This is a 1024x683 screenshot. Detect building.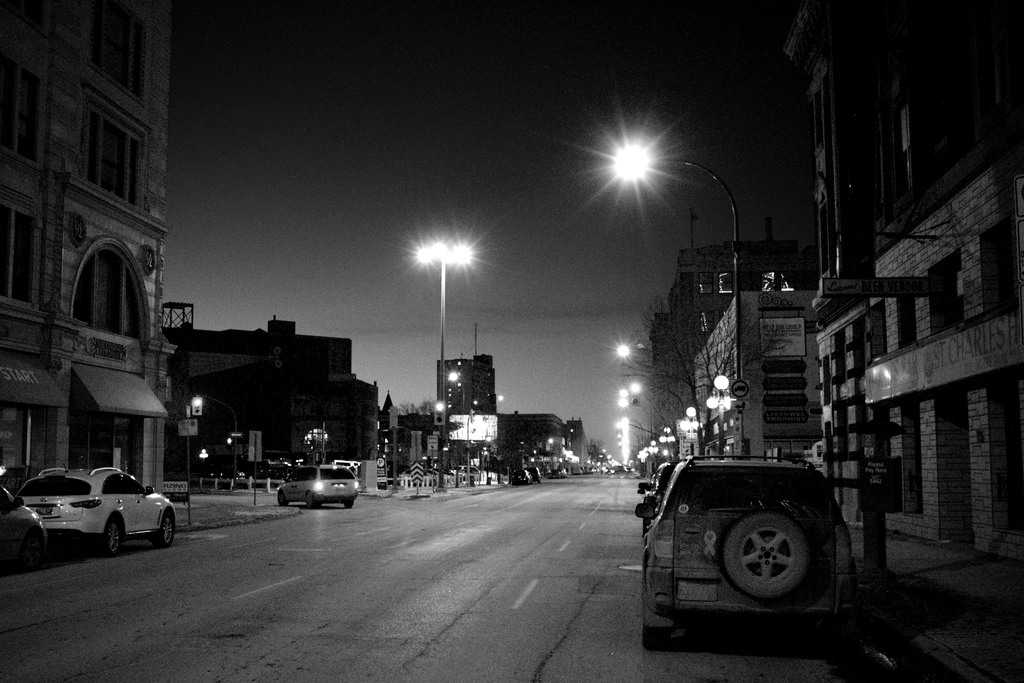
[left=666, top=235, right=810, bottom=383].
